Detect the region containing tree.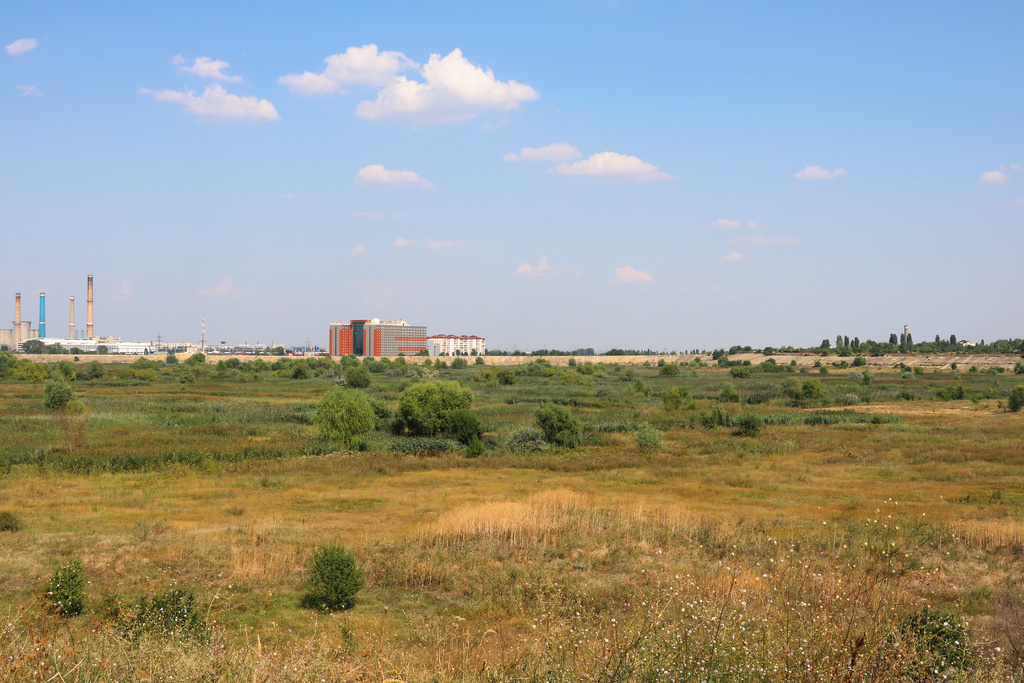
crop(412, 348, 433, 359).
